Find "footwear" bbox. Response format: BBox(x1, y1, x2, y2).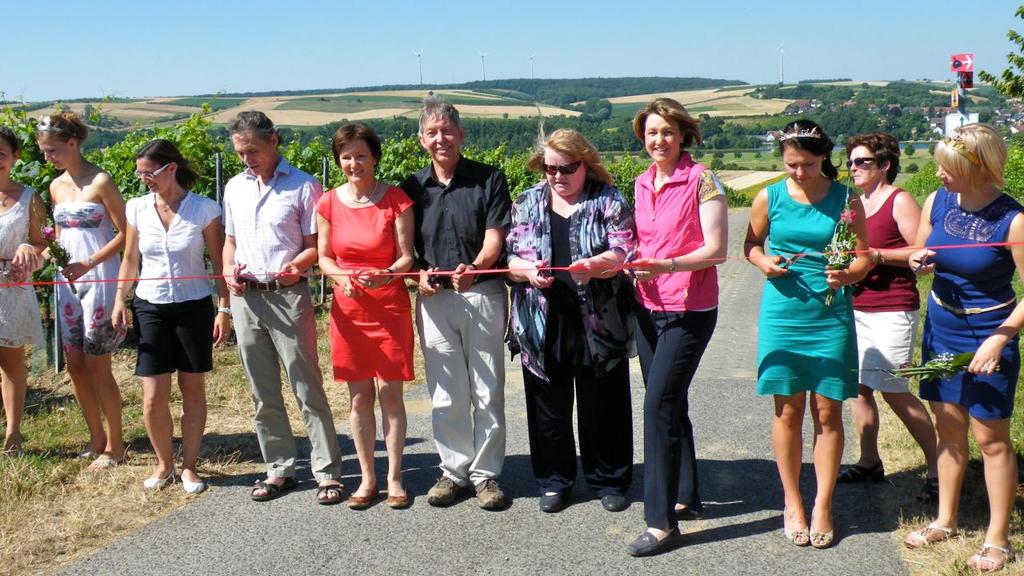
BBox(673, 498, 700, 521).
